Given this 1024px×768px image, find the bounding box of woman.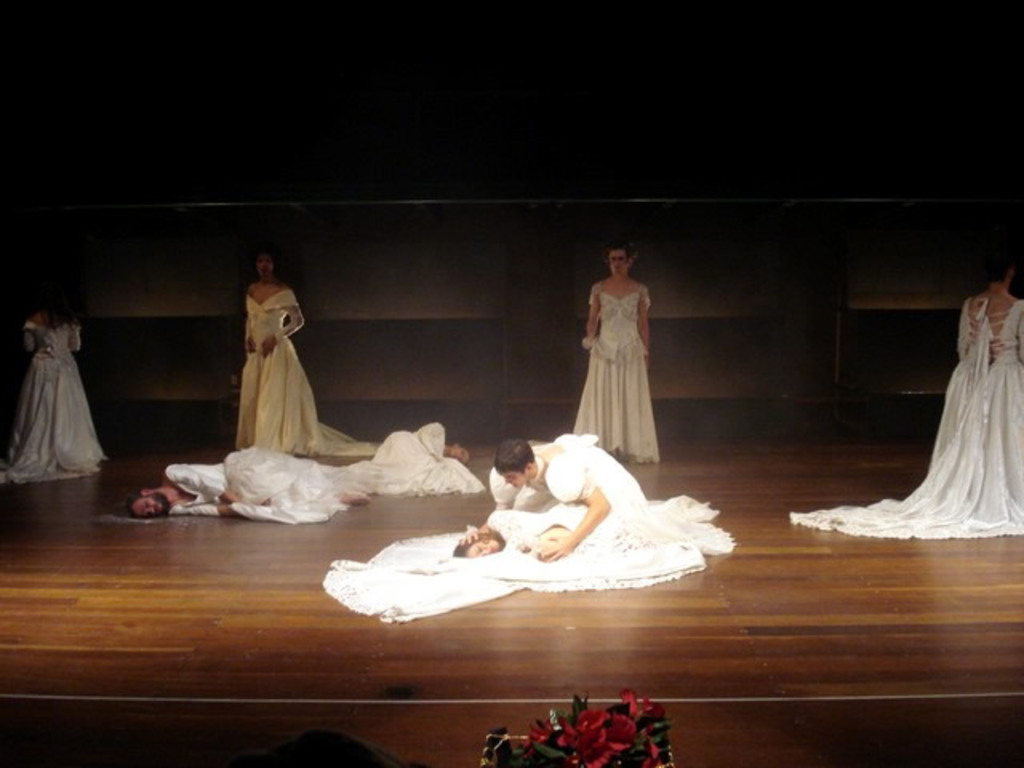
{"x1": 320, "y1": 501, "x2": 725, "y2": 624}.
